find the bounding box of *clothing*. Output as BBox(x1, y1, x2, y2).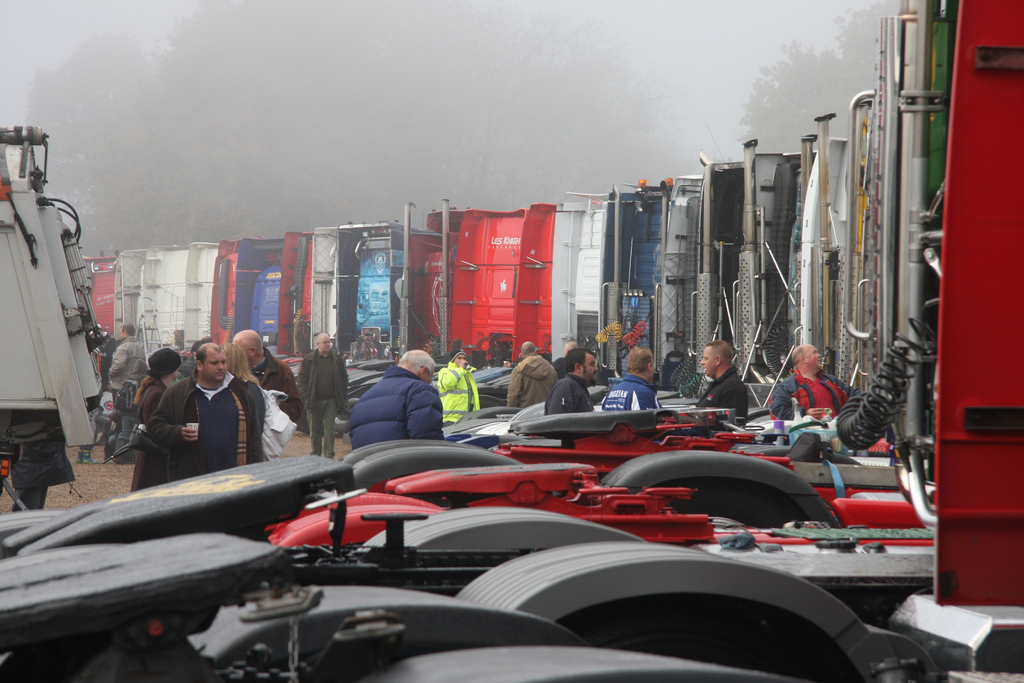
BBox(109, 334, 147, 396).
